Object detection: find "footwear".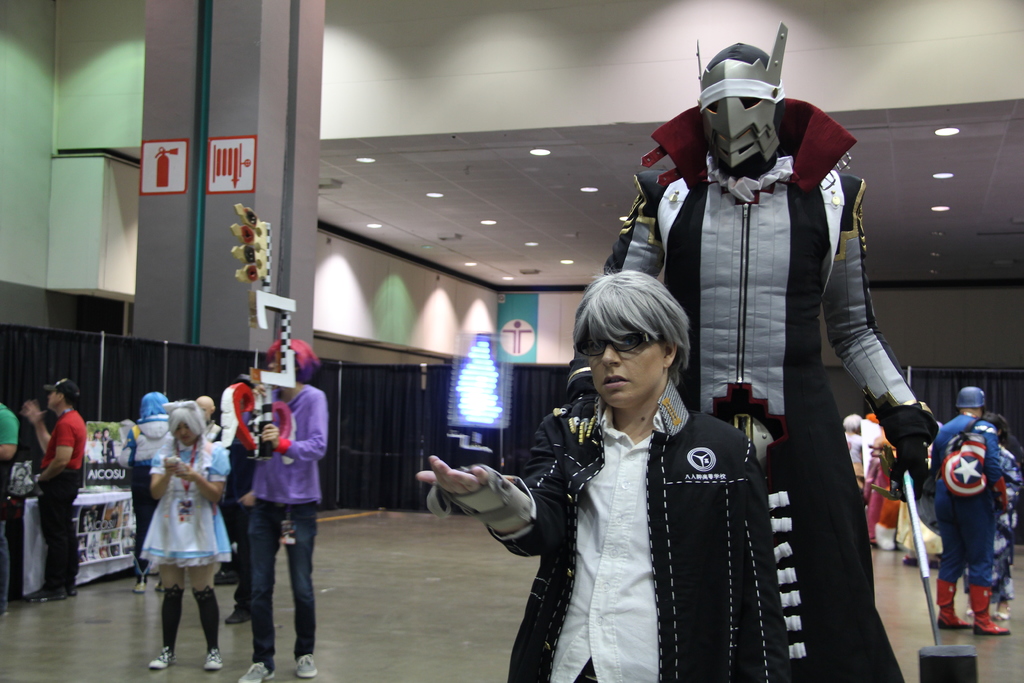
l=296, t=652, r=317, b=679.
